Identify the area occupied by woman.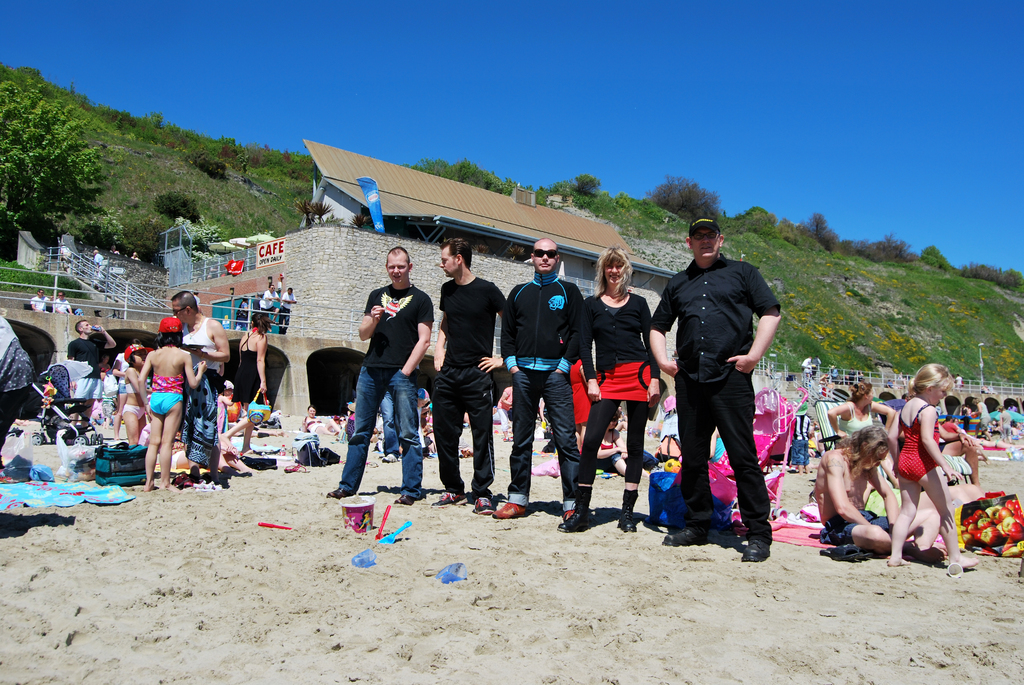
Area: (217, 317, 268, 452).
